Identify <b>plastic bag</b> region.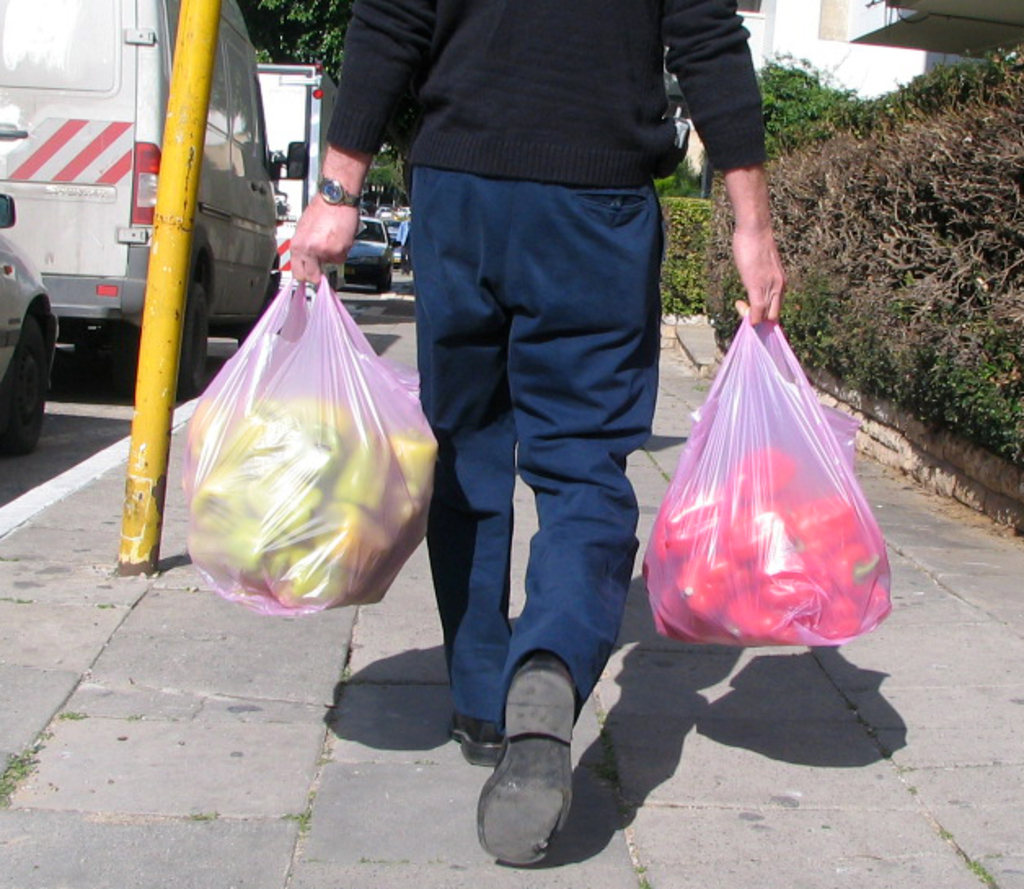
Region: x1=642 y1=297 x2=895 y2=644.
